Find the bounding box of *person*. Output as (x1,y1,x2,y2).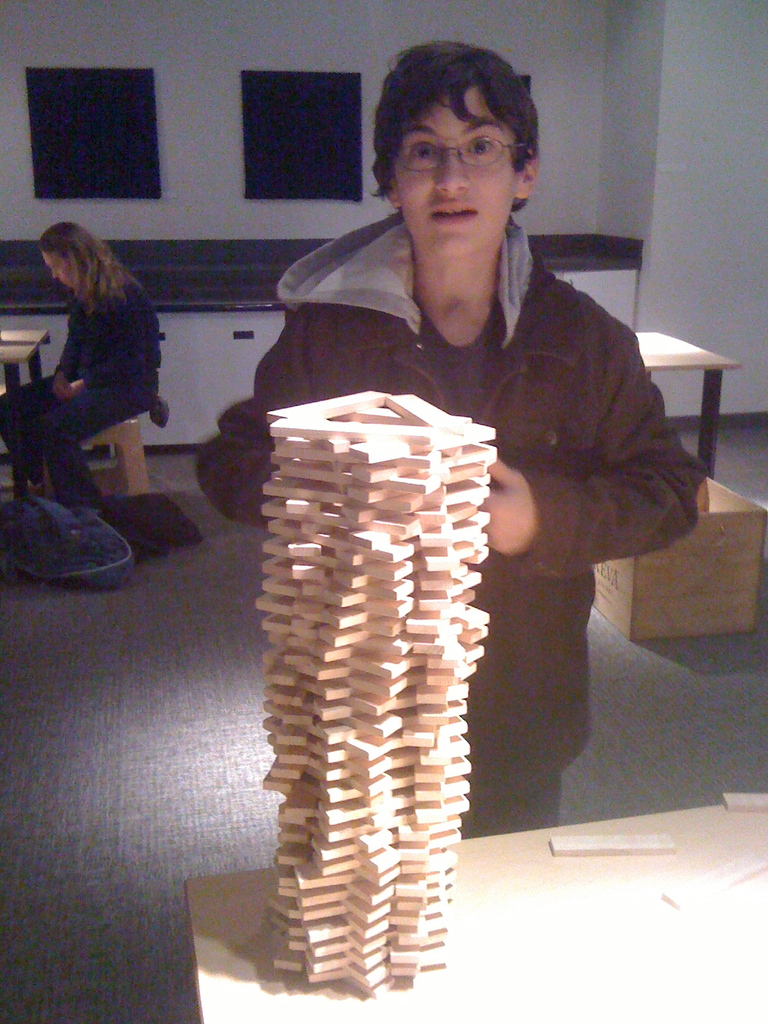
(0,218,163,503).
